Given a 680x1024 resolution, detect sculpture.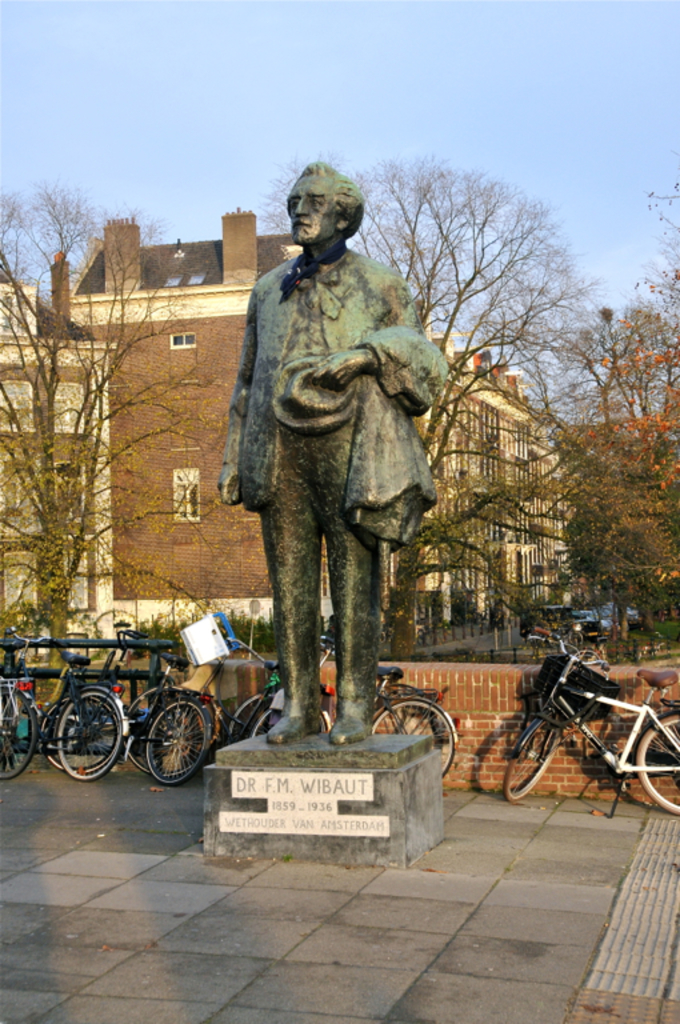
217 156 451 747.
